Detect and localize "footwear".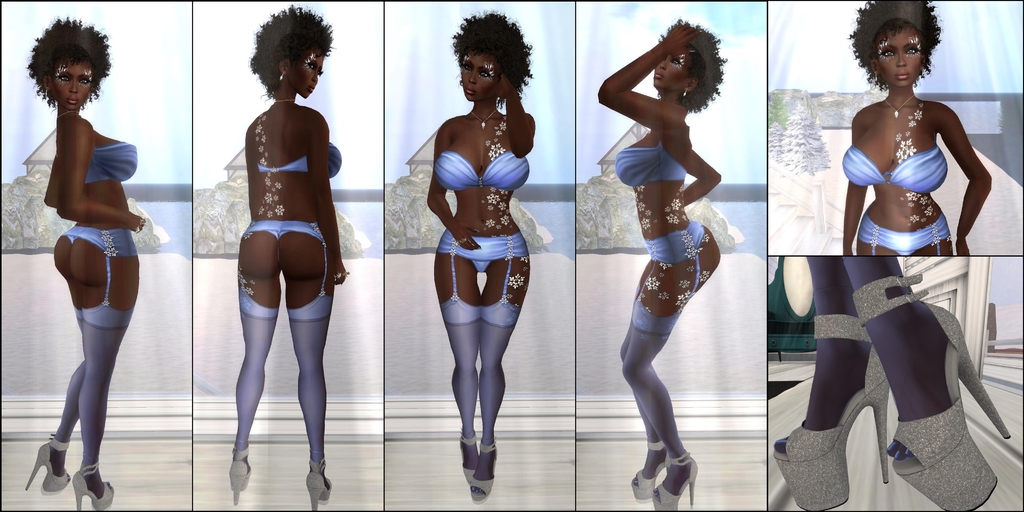
Localized at {"x1": 652, "y1": 447, "x2": 699, "y2": 511}.
